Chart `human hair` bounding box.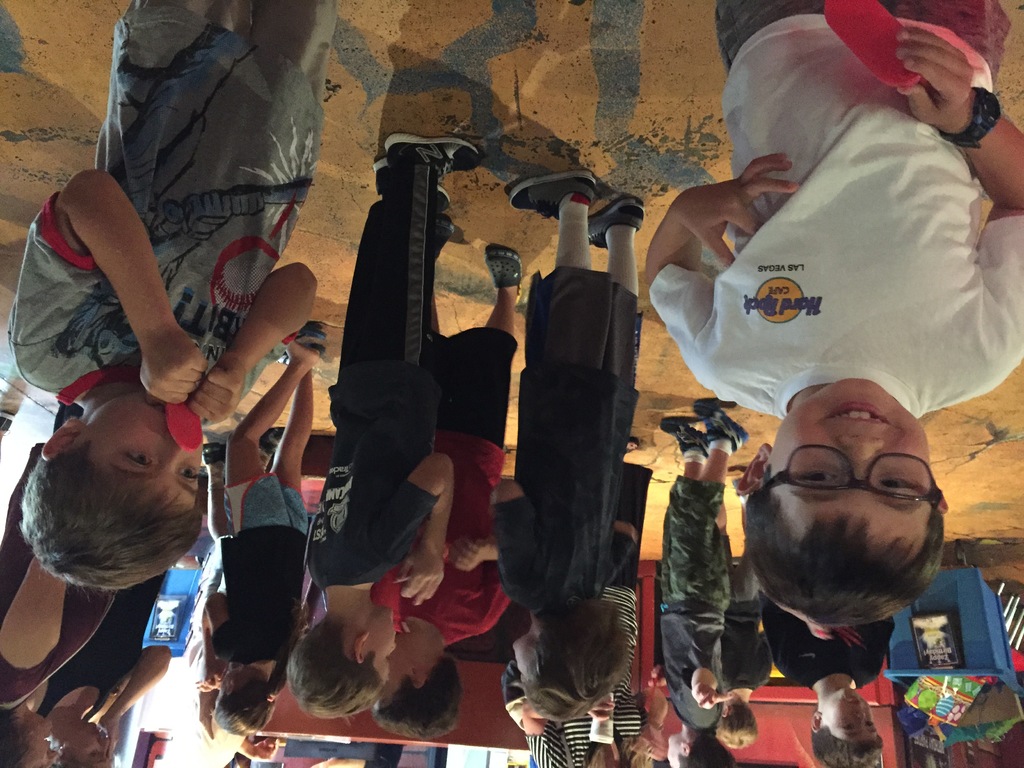
Charted: x1=373 y1=655 x2=456 y2=741.
